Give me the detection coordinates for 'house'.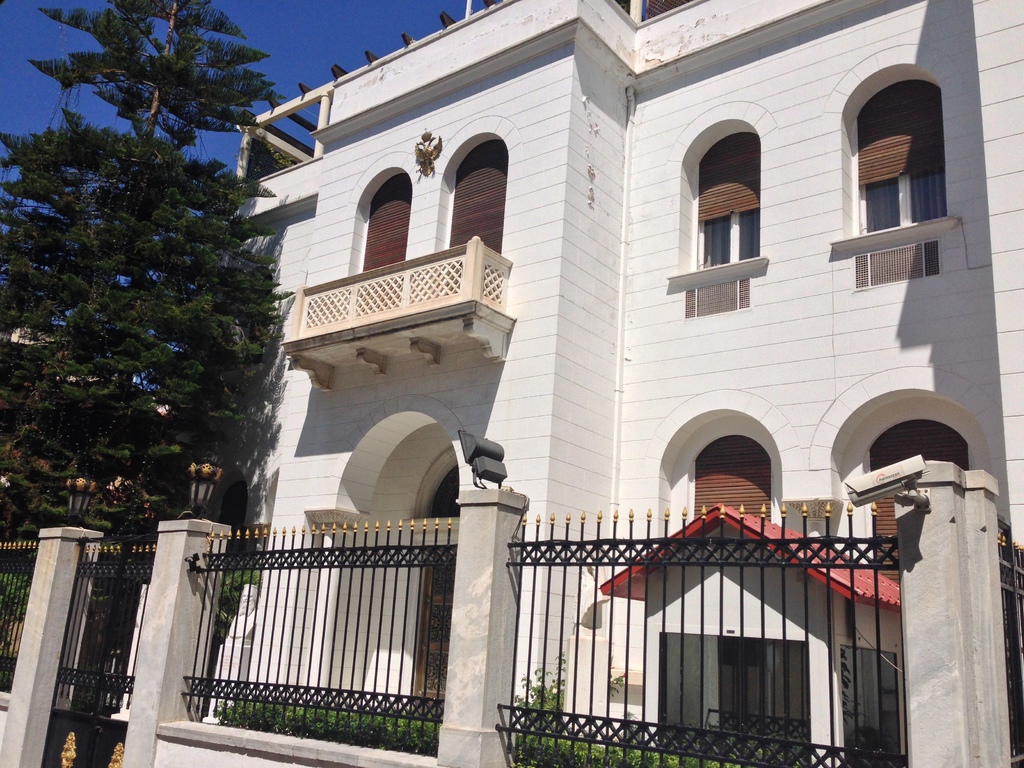
(104, 0, 1023, 767).
